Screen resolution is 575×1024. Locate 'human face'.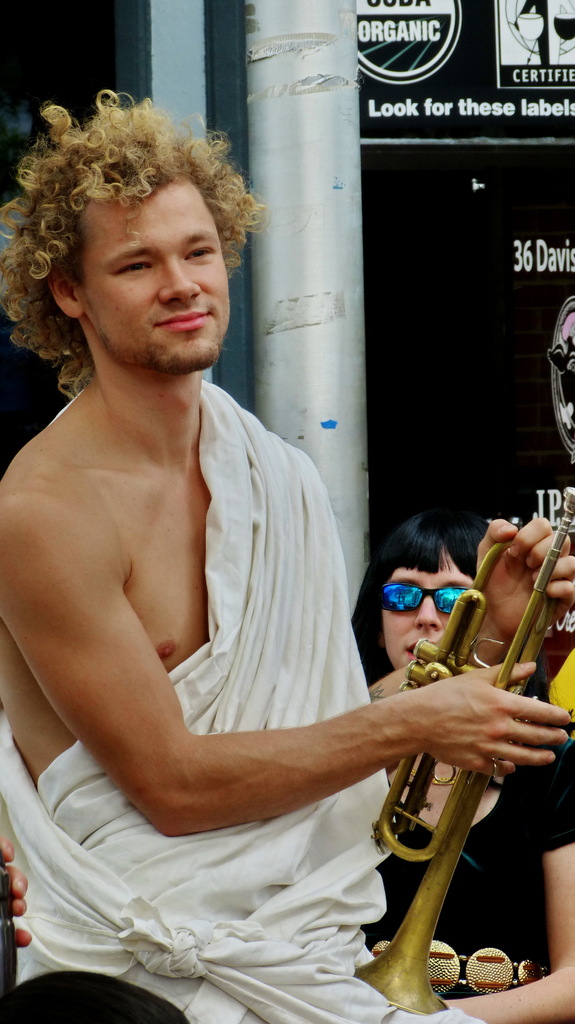
bbox(372, 540, 484, 674).
